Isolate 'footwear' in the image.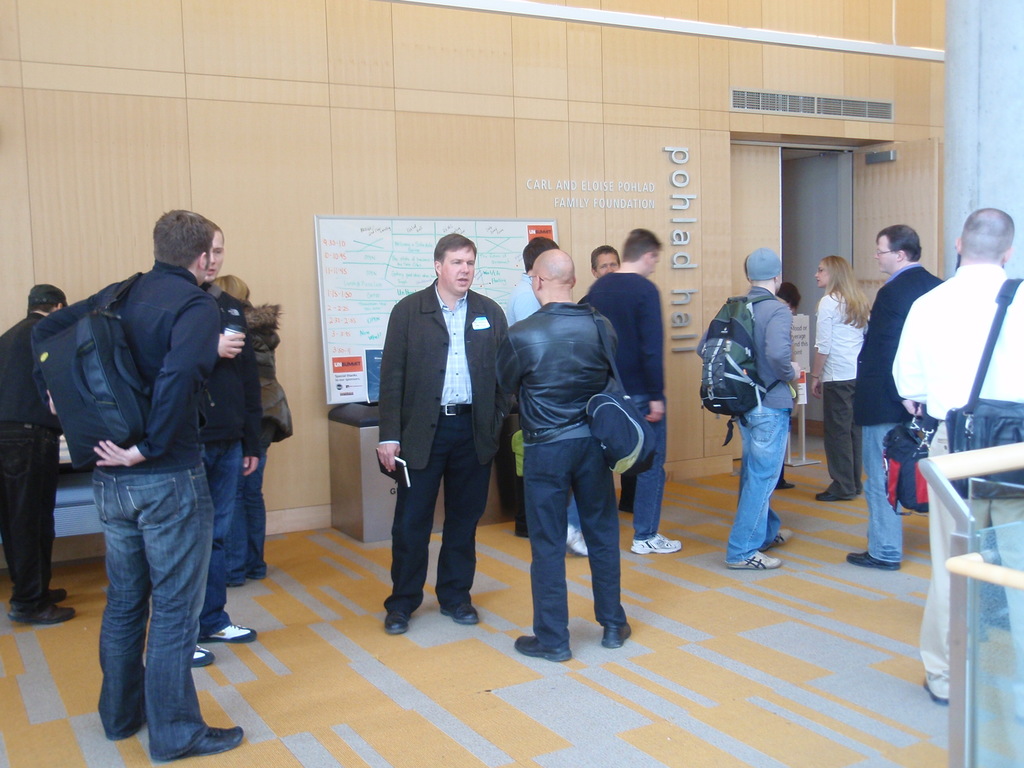
Isolated region: (left=516, top=641, right=573, bottom=660).
